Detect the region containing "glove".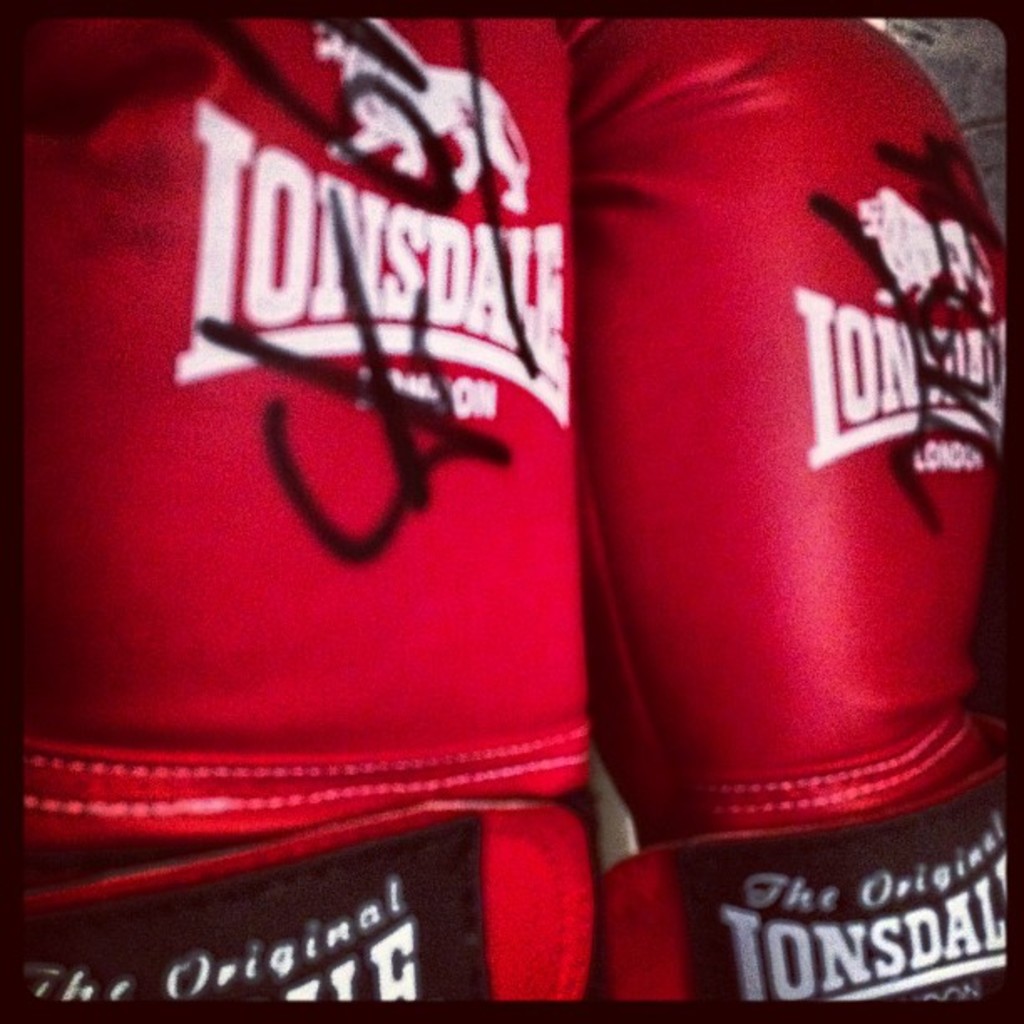
557,12,1011,1009.
